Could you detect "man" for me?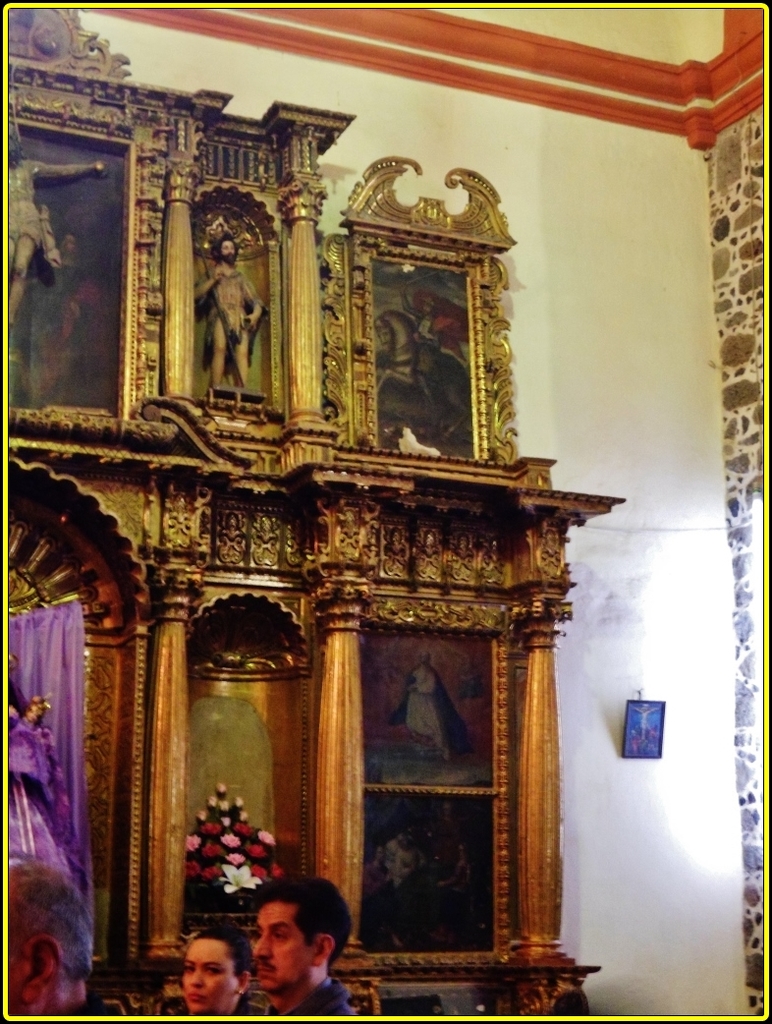
Detection result: l=7, t=859, r=113, b=1012.
